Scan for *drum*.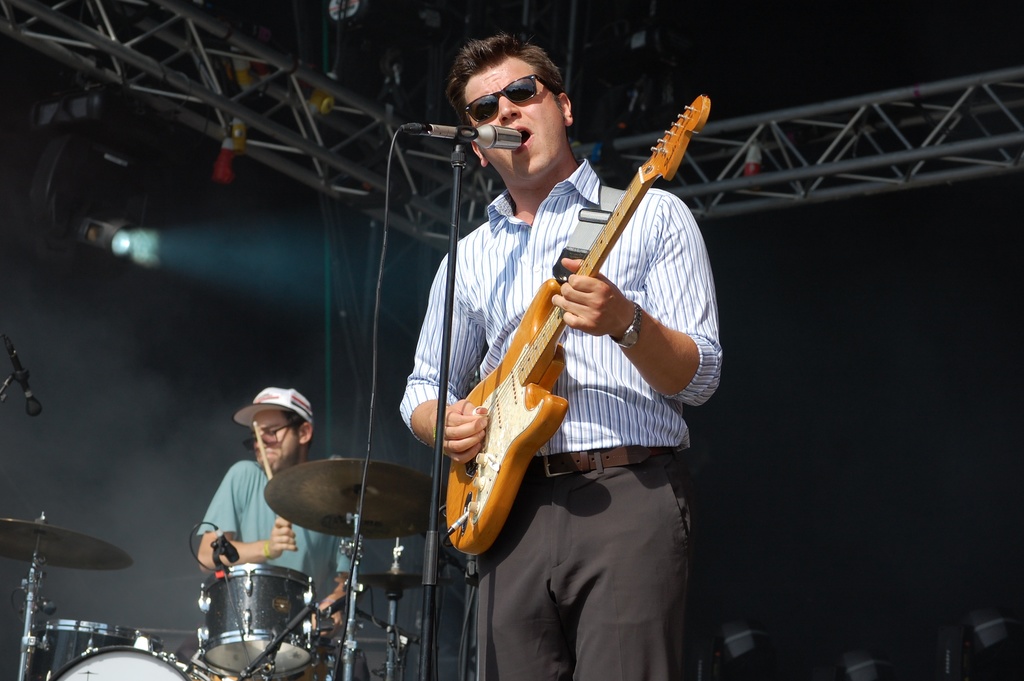
Scan result: locate(201, 560, 317, 677).
